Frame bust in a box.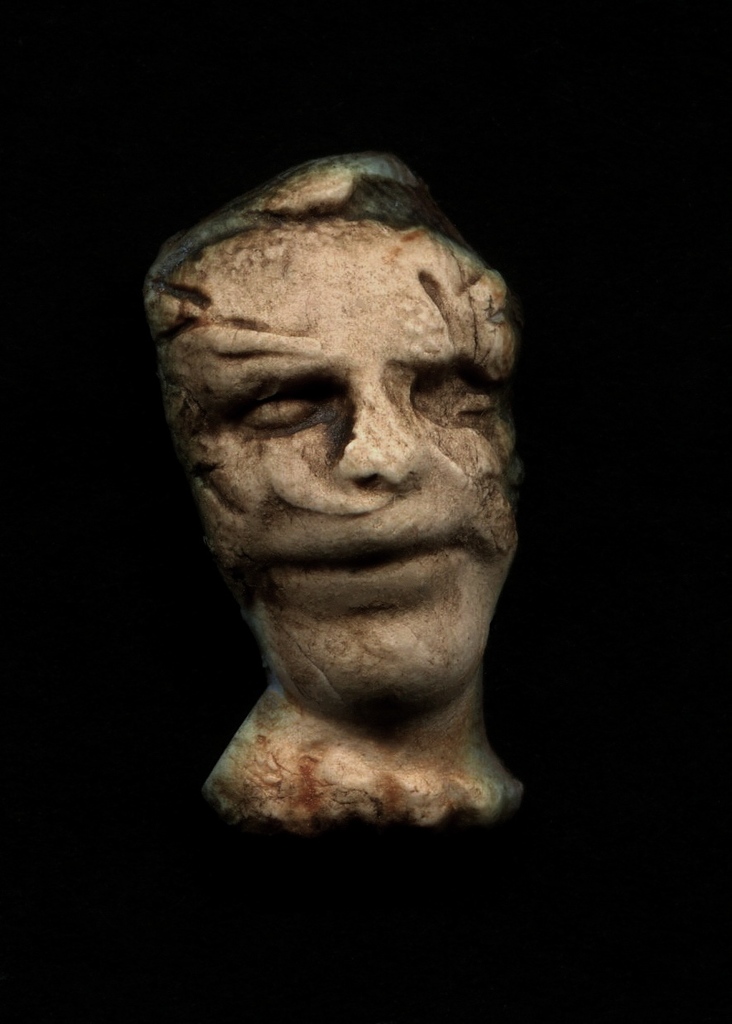
box=[136, 154, 517, 817].
